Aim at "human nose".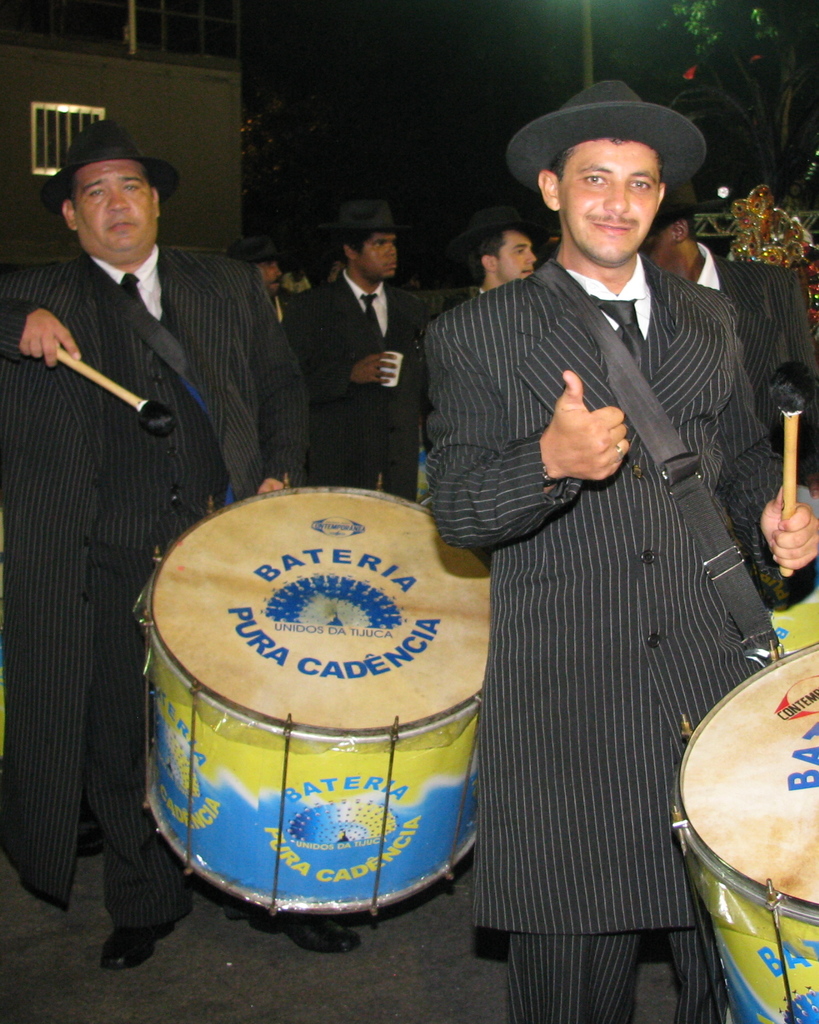
Aimed at Rect(386, 241, 393, 255).
